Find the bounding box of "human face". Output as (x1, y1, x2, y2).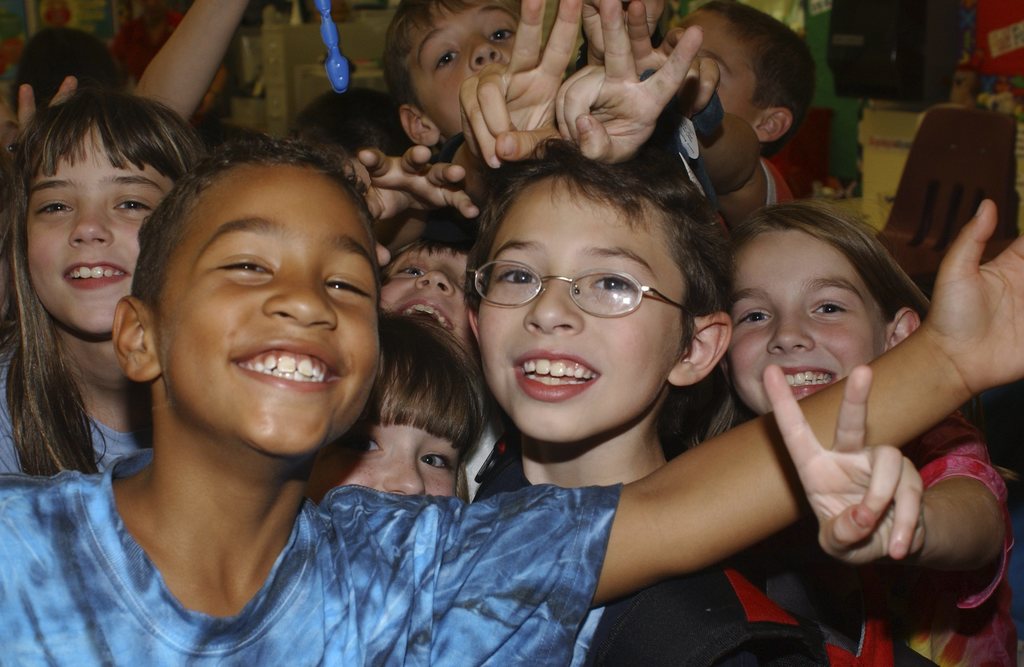
(35, 128, 175, 337).
